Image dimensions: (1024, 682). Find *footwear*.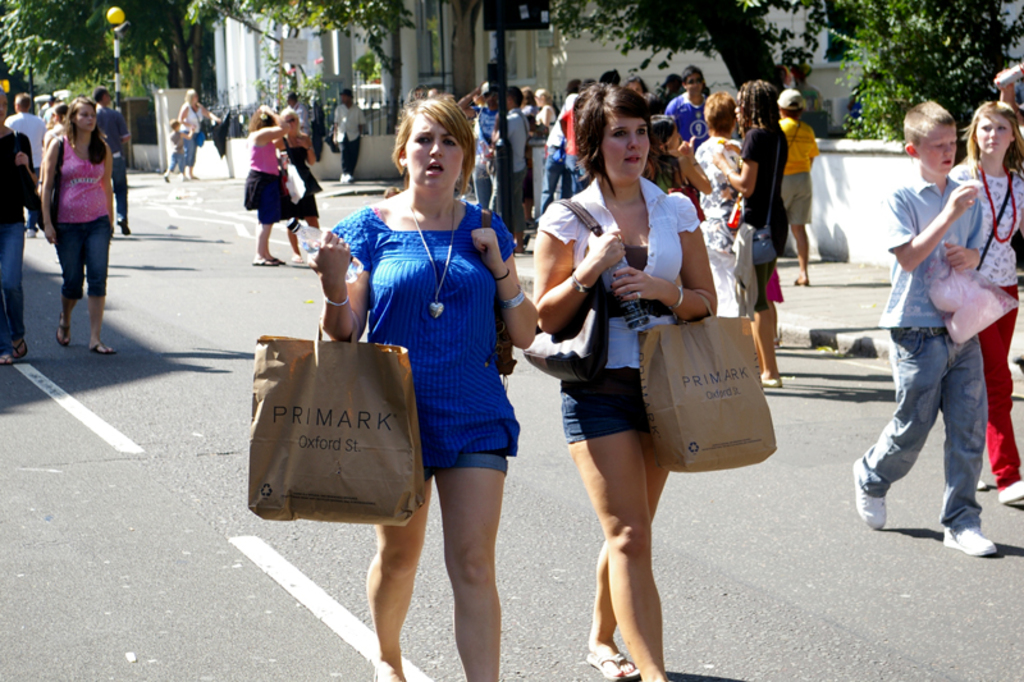
115, 214, 134, 237.
